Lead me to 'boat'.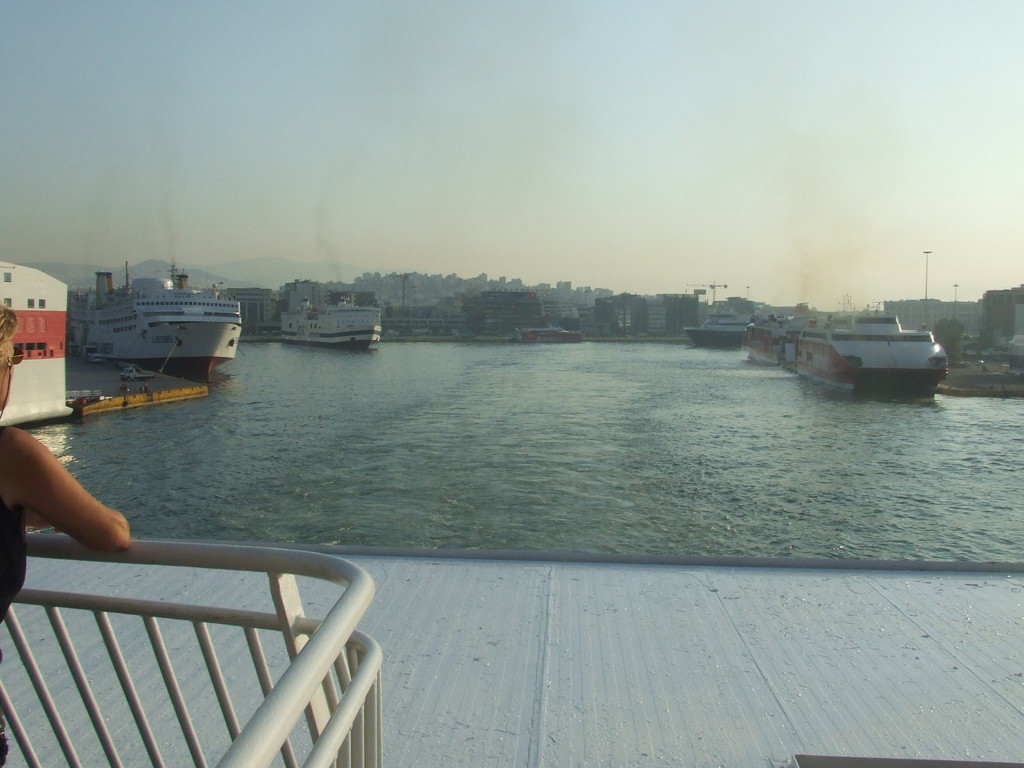
Lead to 748,284,966,383.
